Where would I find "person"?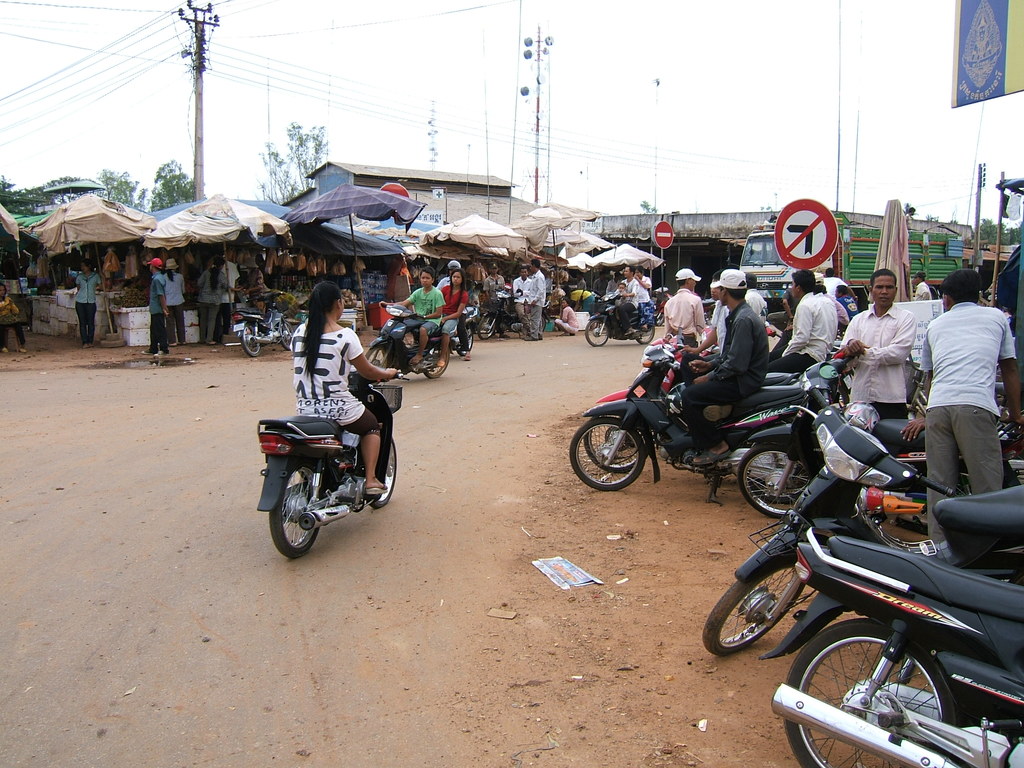
At Rect(838, 266, 927, 414).
